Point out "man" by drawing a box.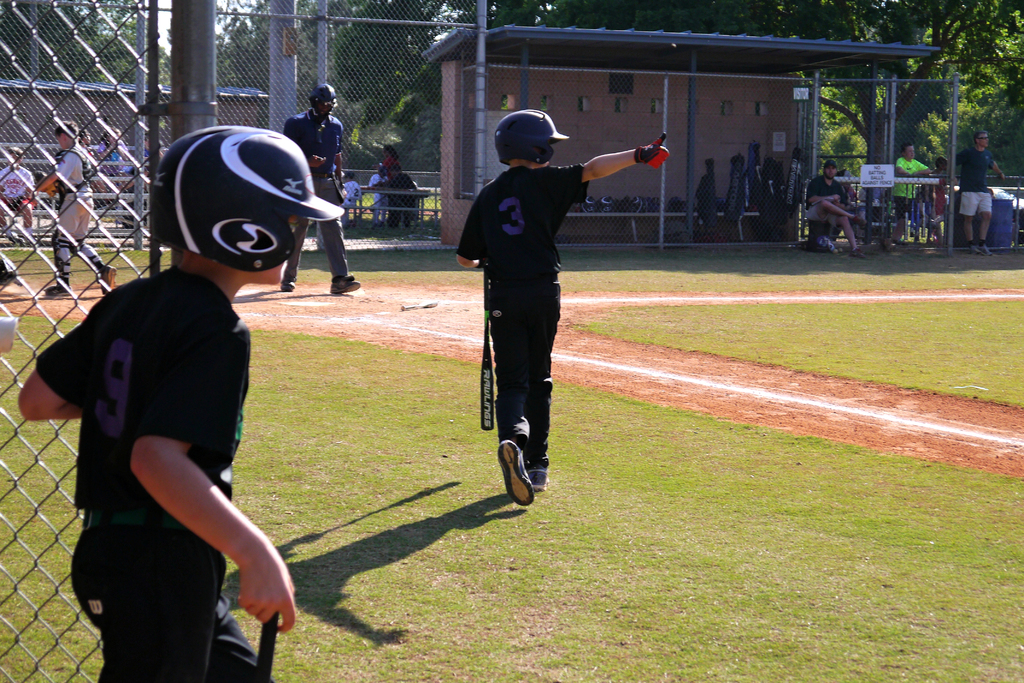
(797,163,866,257).
